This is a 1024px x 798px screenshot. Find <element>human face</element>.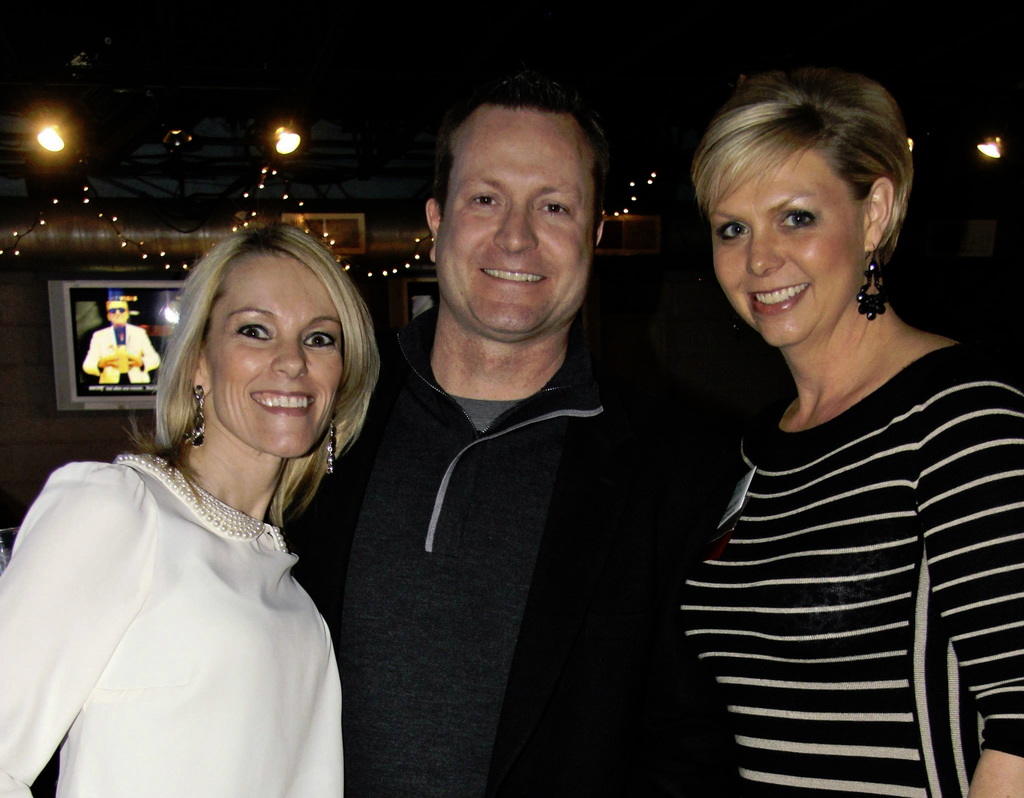
Bounding box: locate(200, 245, 353, 458).
